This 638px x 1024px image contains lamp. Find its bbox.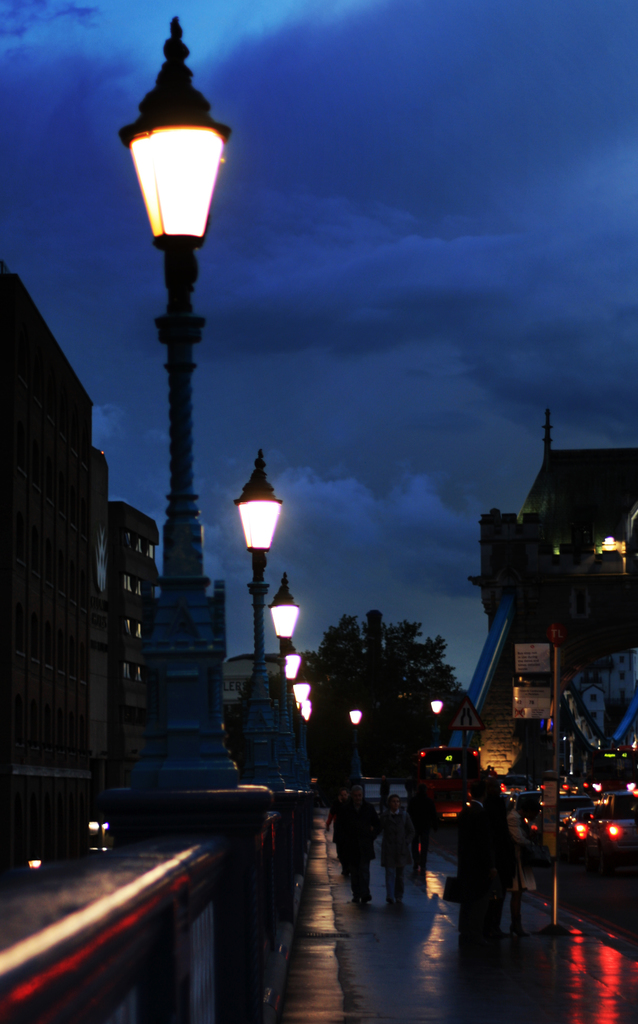
[left=347, top=705, right=363, bottom=734].
